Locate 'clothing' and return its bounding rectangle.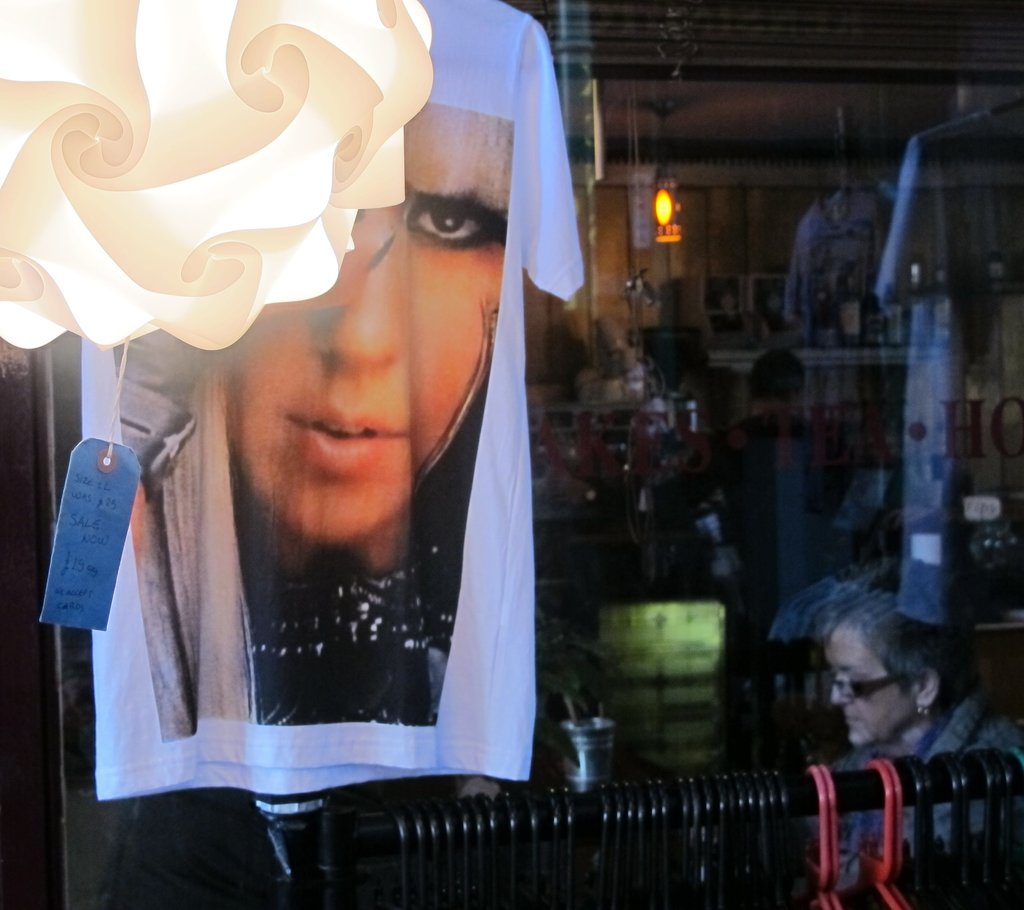
{"x1": 875, "y1": 98, "x2": 1023, "y2": 621}.
